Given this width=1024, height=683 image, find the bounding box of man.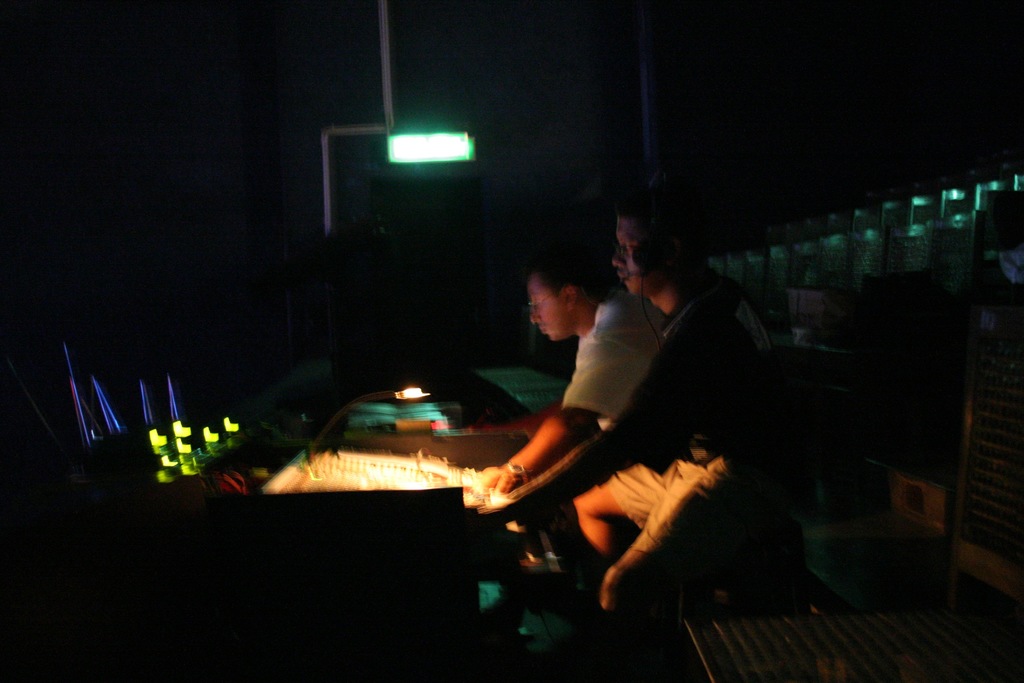
473 196 788 682.
